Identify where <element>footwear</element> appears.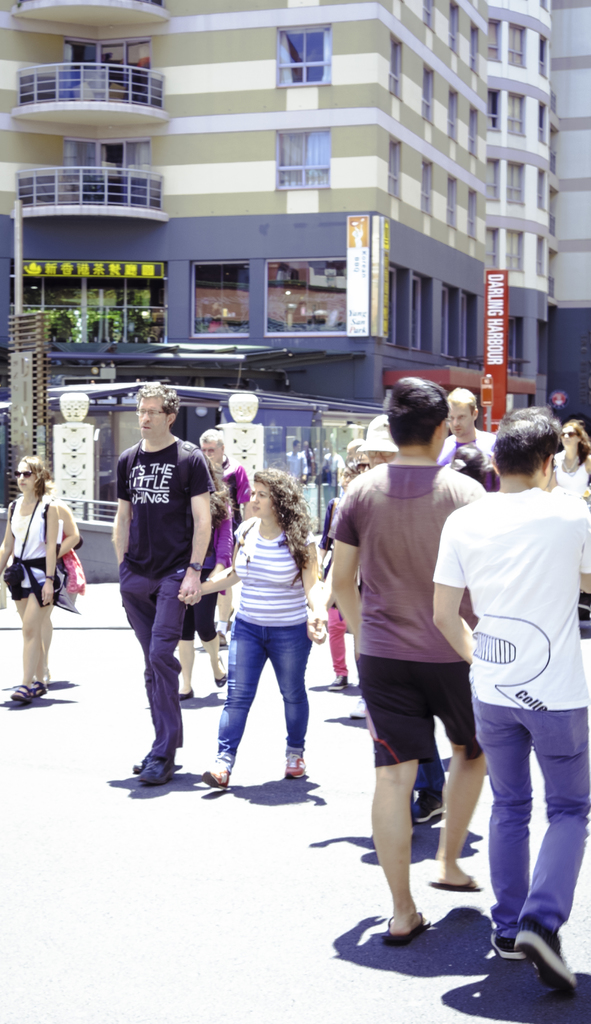
Appears at x1=113 y1=740 x2=182 y2=794.
